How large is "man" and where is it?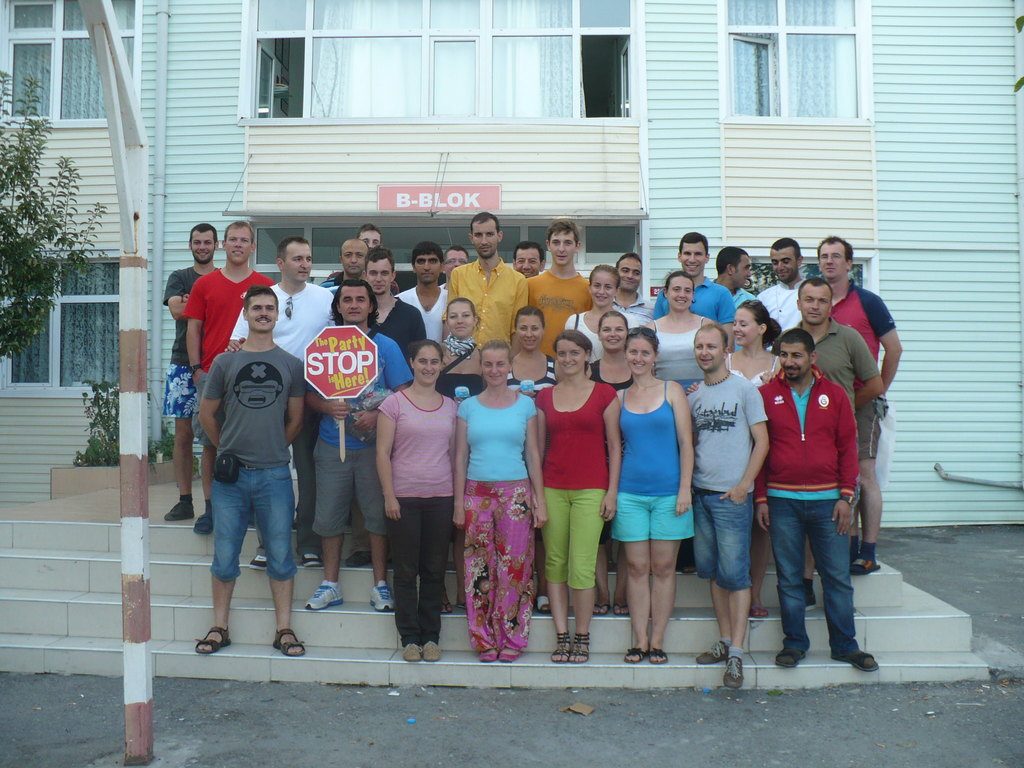
Bounding box: select_region(715, 246, 759, 303).
